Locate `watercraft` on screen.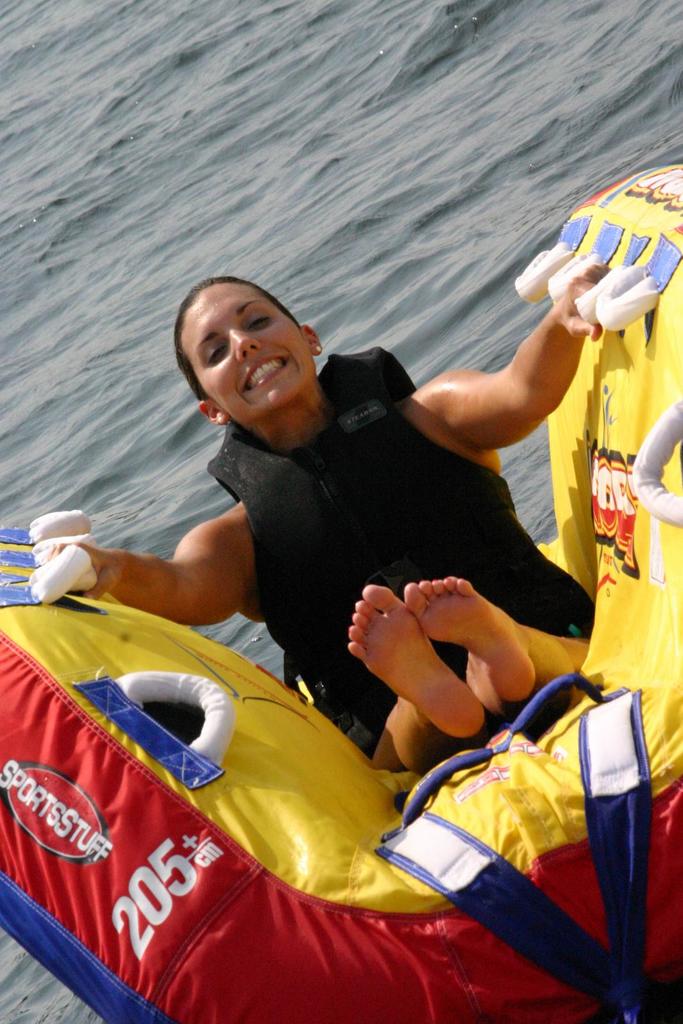
On screen at 0,162,682,1023.
